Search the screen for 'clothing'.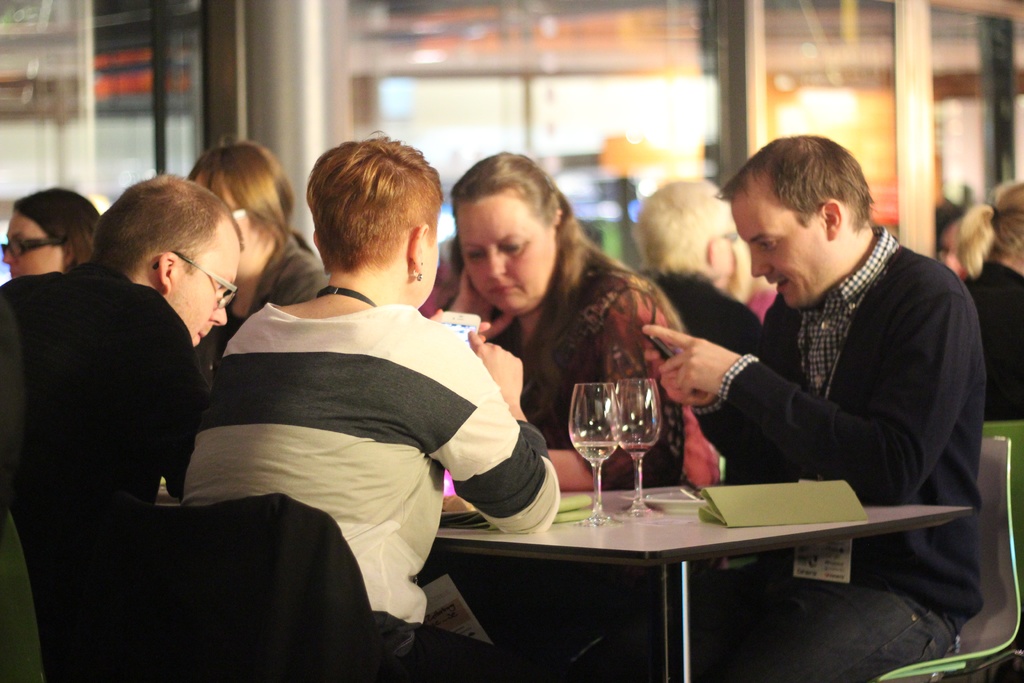
Found at bbox=[965, 259, 1023, 435].
